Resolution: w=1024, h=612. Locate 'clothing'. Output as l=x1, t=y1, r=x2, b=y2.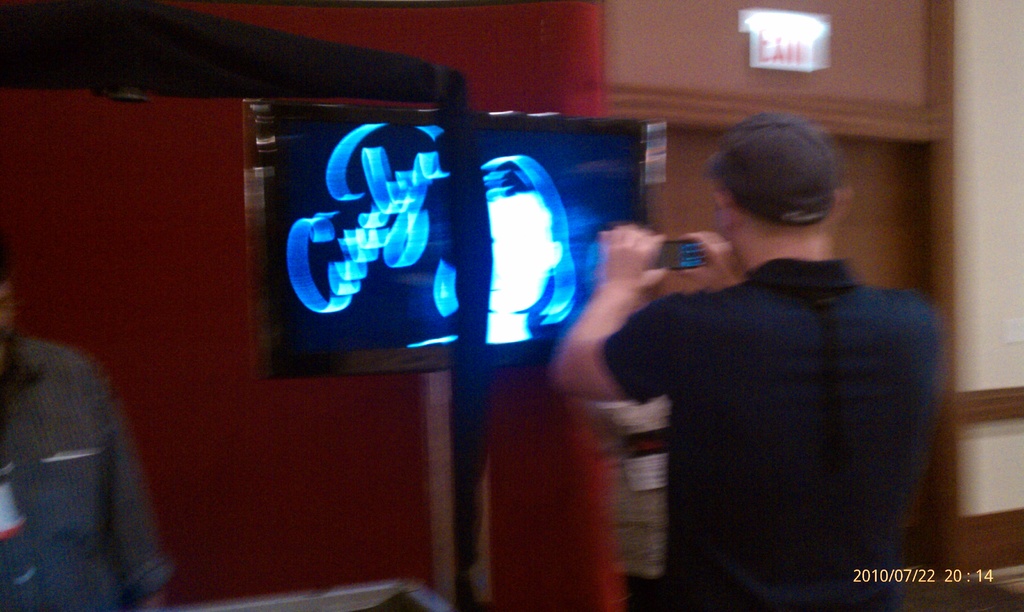
l=601, t=258, r=942, b=611.
